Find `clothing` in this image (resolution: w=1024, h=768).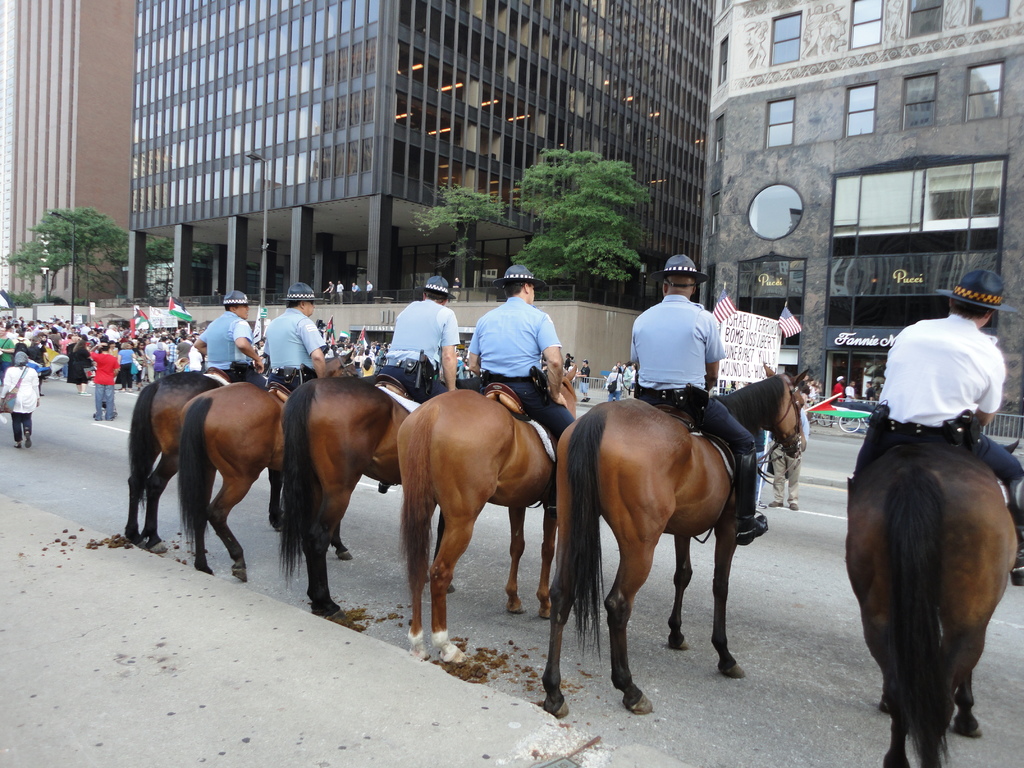
(628, 295, 757, 518).
